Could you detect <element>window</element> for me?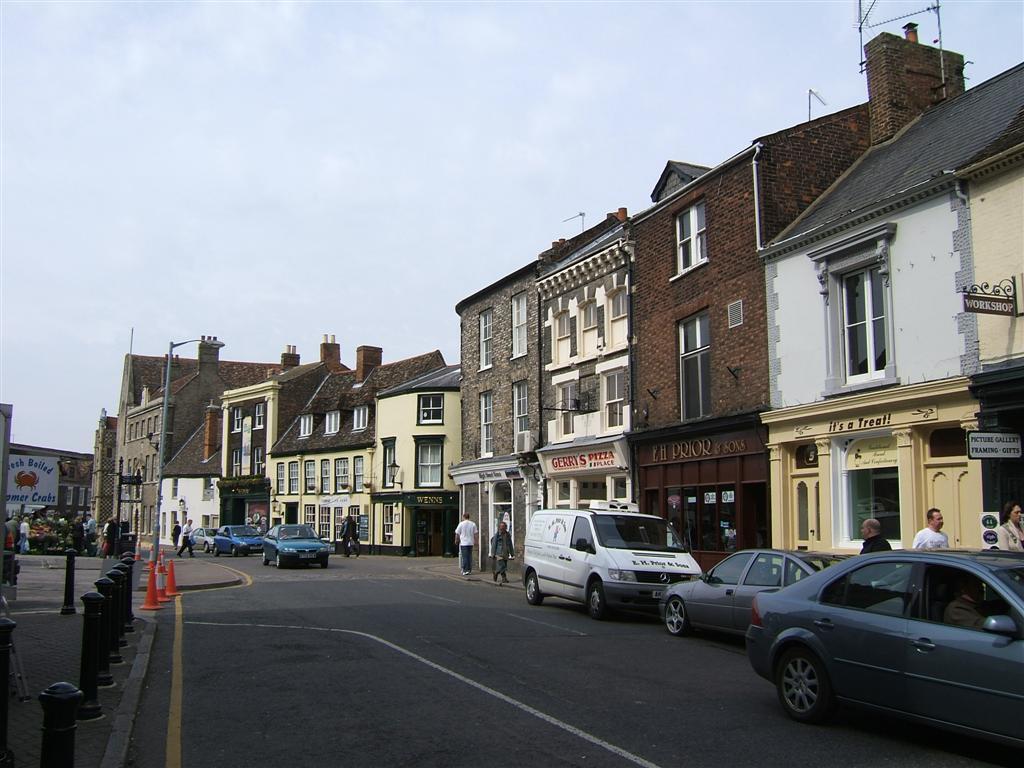
Detection result: bbox=[149, 507, 151, 531].
